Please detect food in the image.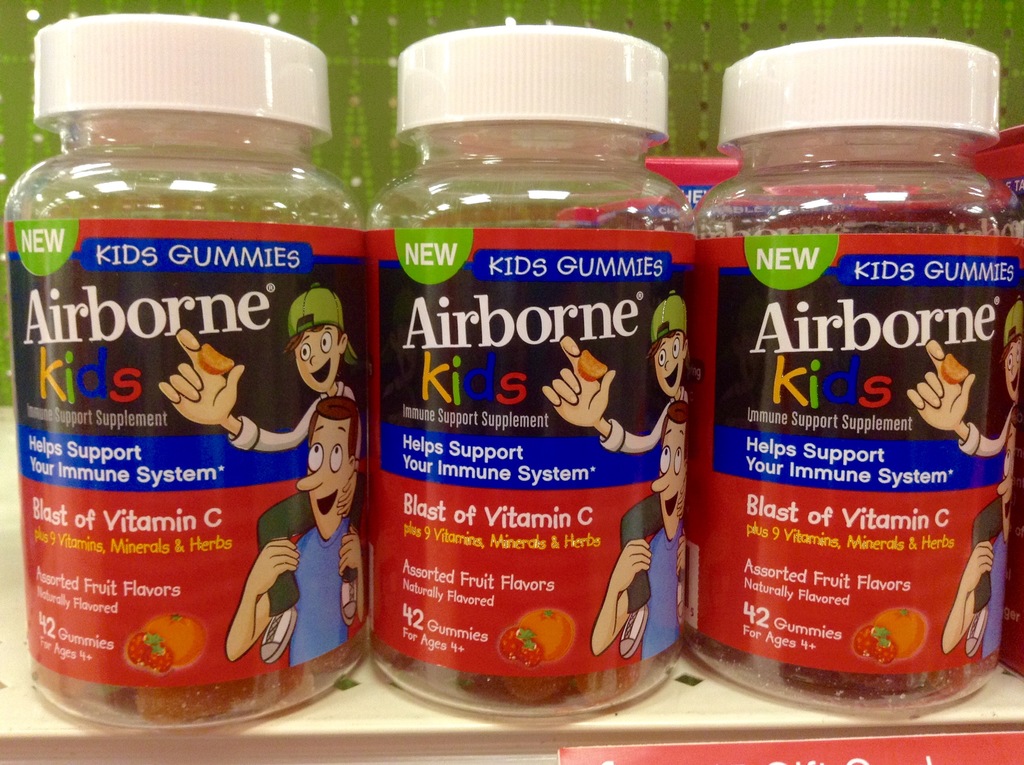
196,344,237,376.
